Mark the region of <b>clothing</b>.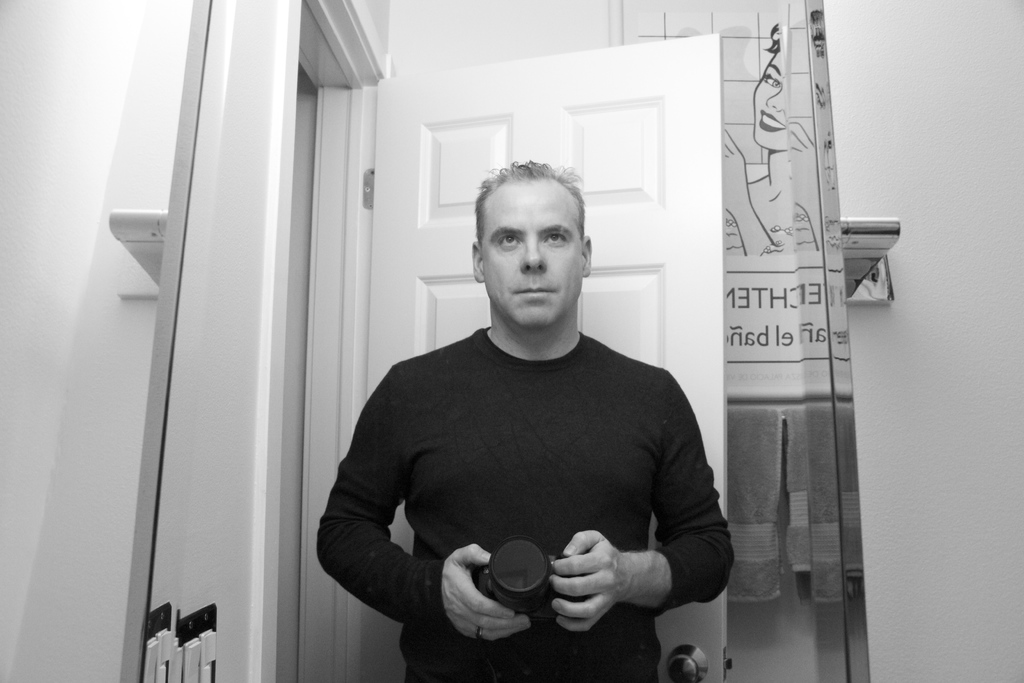
Region: (310,313,733,682).
